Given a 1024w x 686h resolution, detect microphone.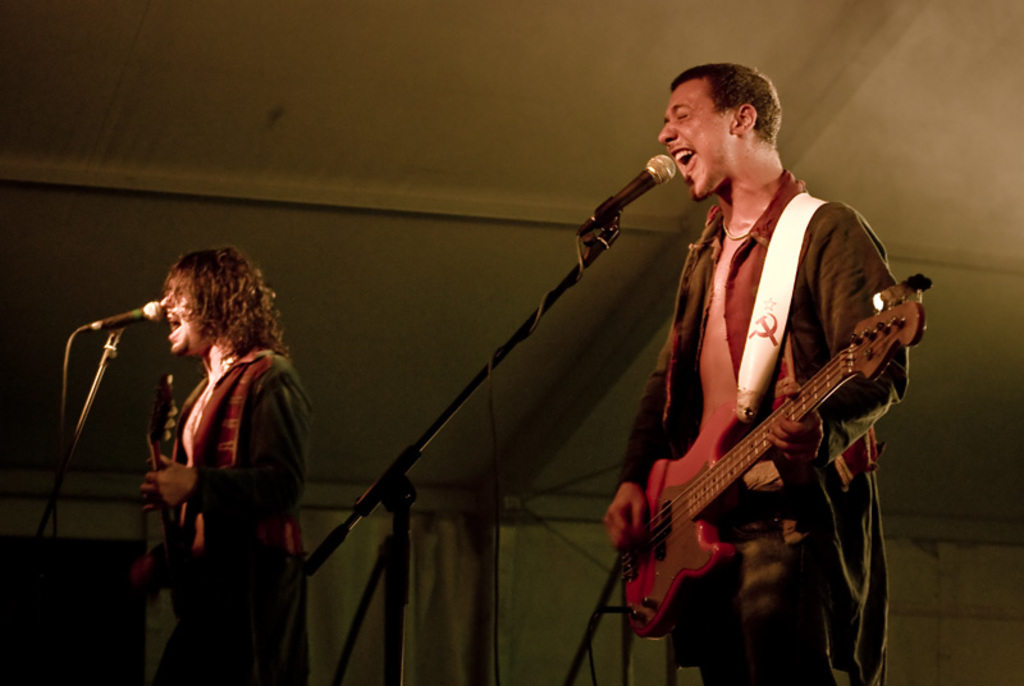
bbox=[91, 298, 164, 326].
